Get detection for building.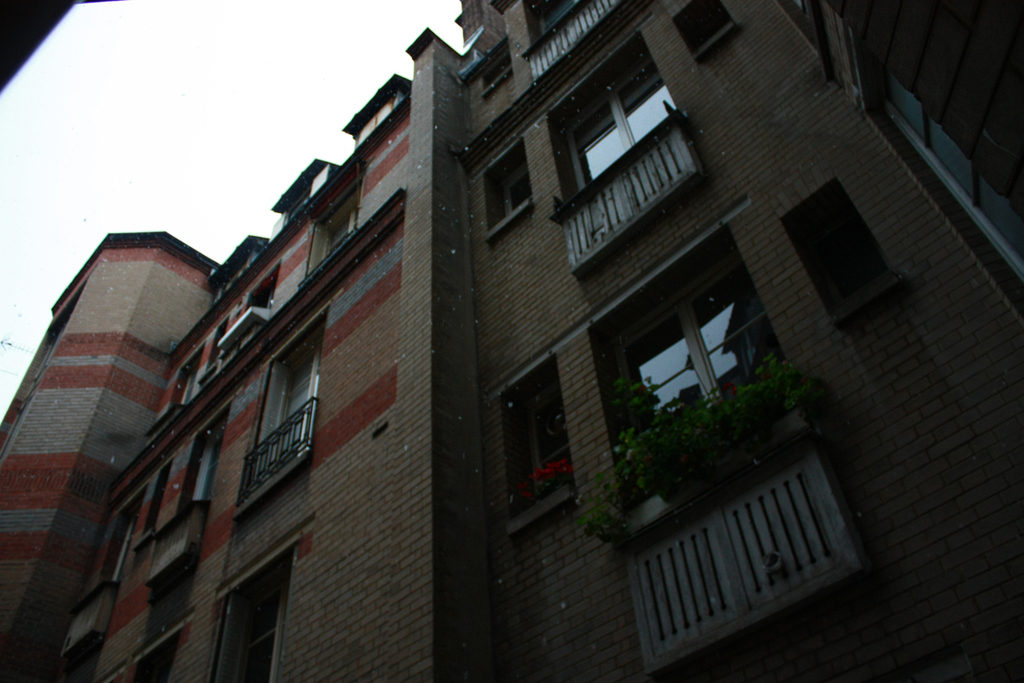
Detection: 0:0:1023:682.
